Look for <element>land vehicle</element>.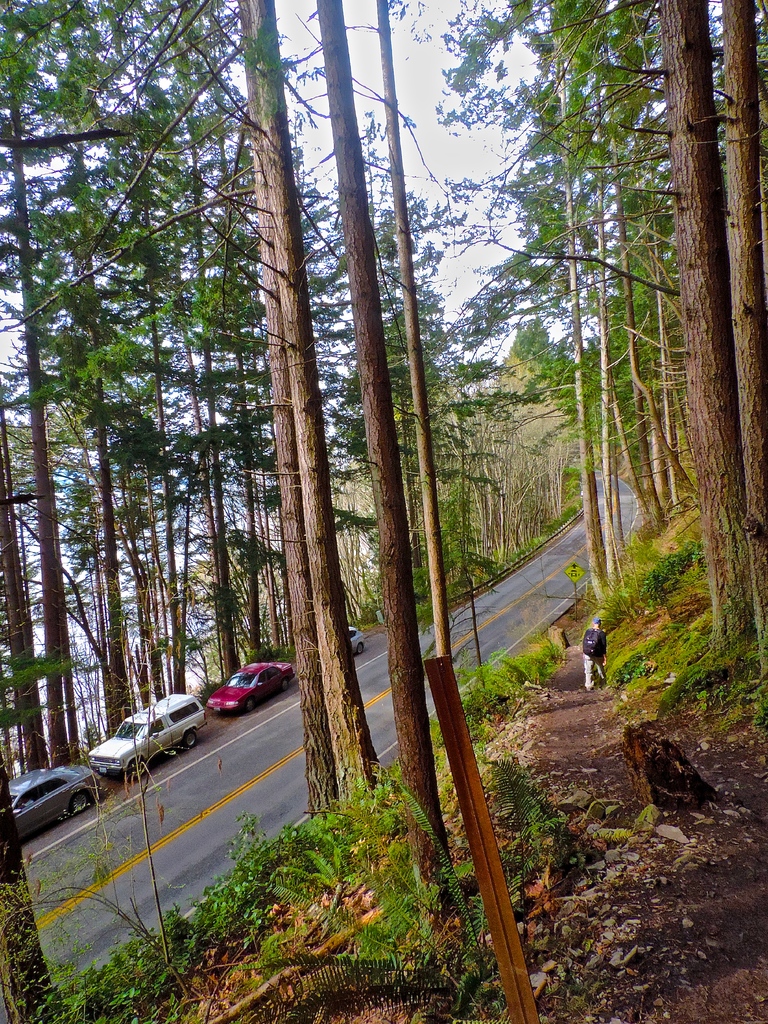
Found: detection(87, 692, 208, 779).
